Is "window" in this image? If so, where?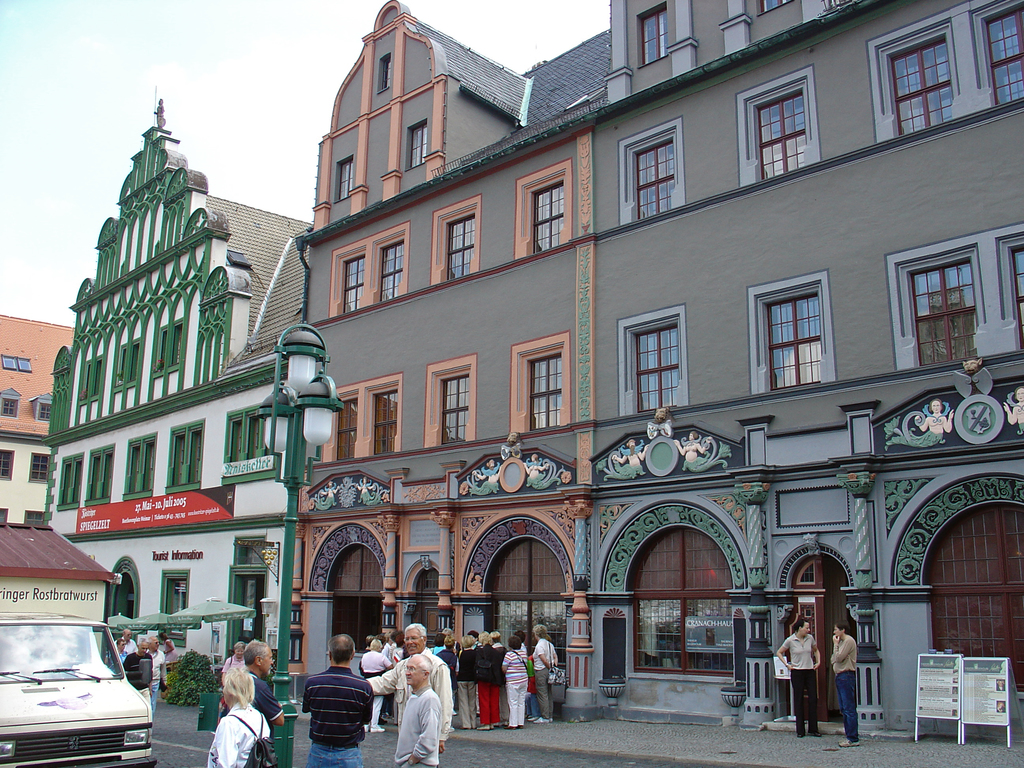
Yes, at rect(0, 356, 31, 371).
